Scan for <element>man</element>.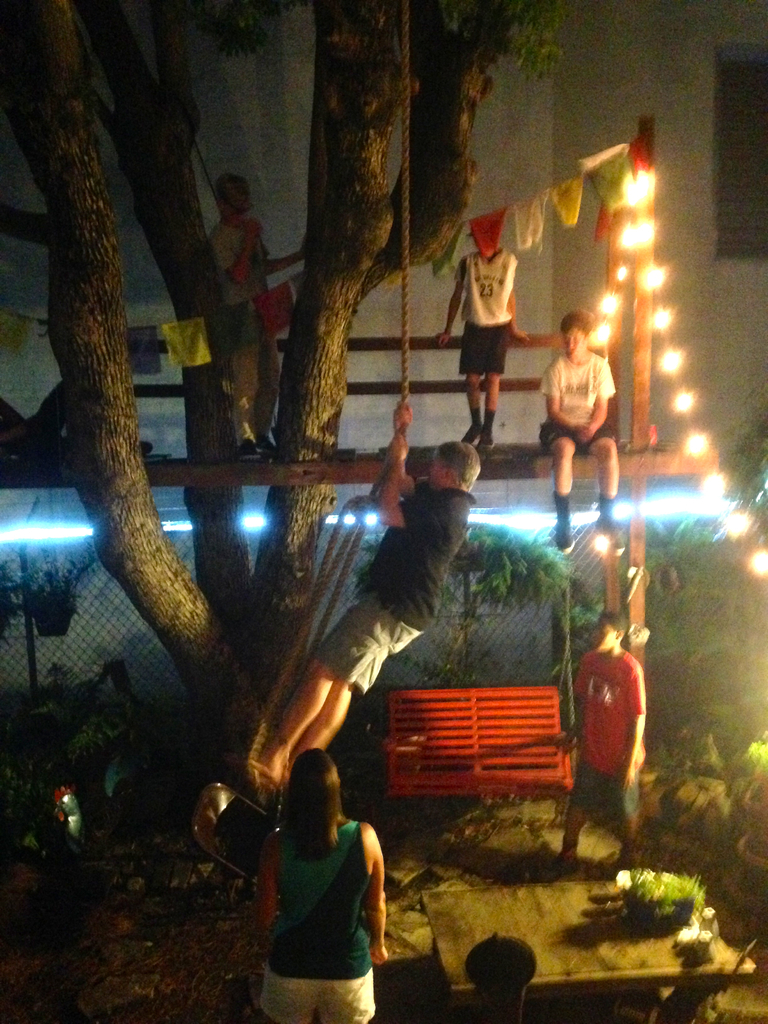
Scan result: {"x1": 228, "y1": 399, "x2": 480, "y2": 791}.
